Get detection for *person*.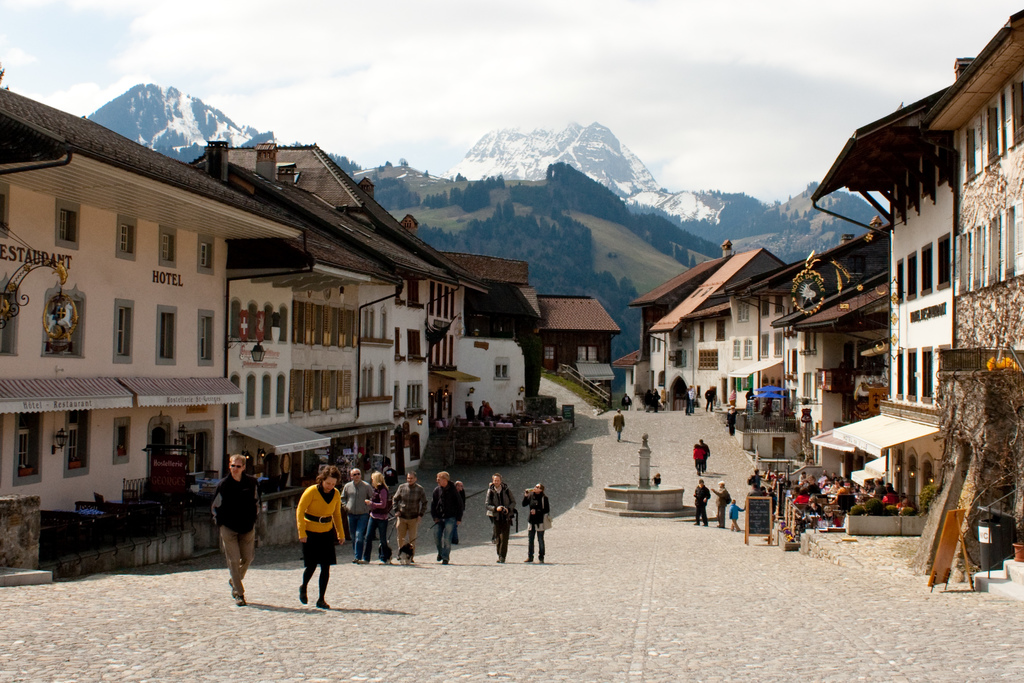
Detection: x1=611, y1=406, x2=627, y2=444.
